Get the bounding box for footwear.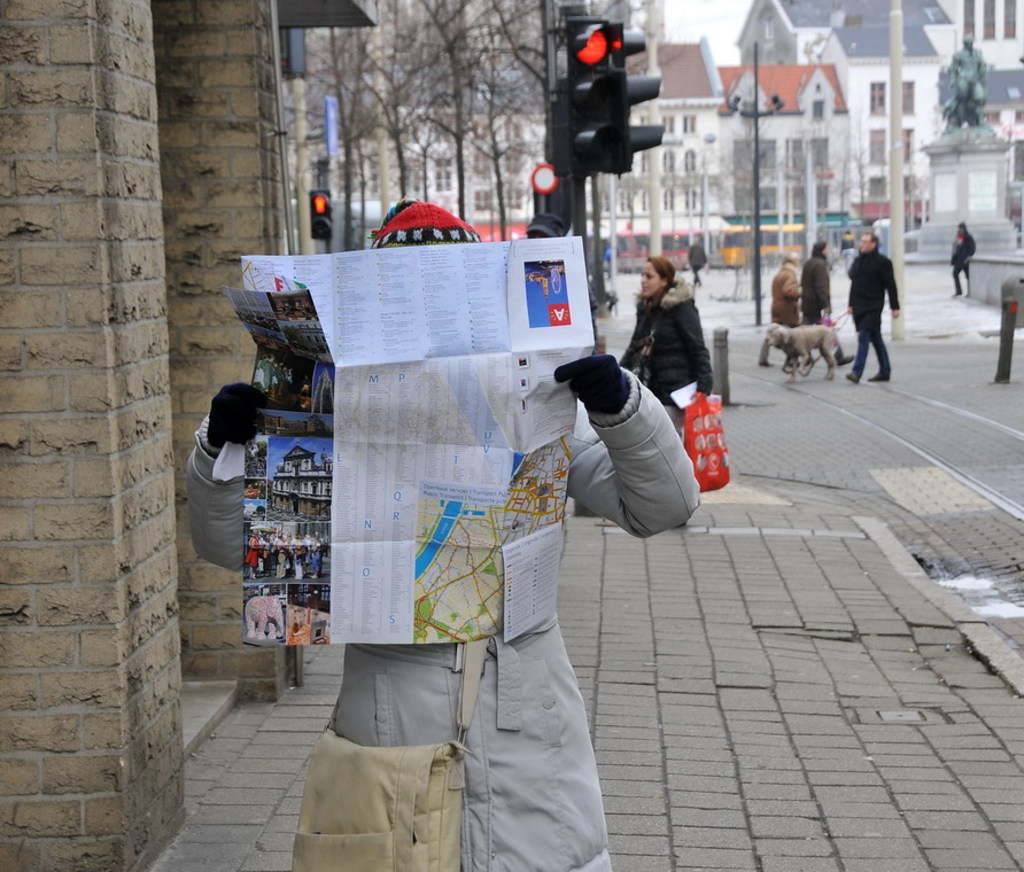
locate(869, 374, 890, 382).
